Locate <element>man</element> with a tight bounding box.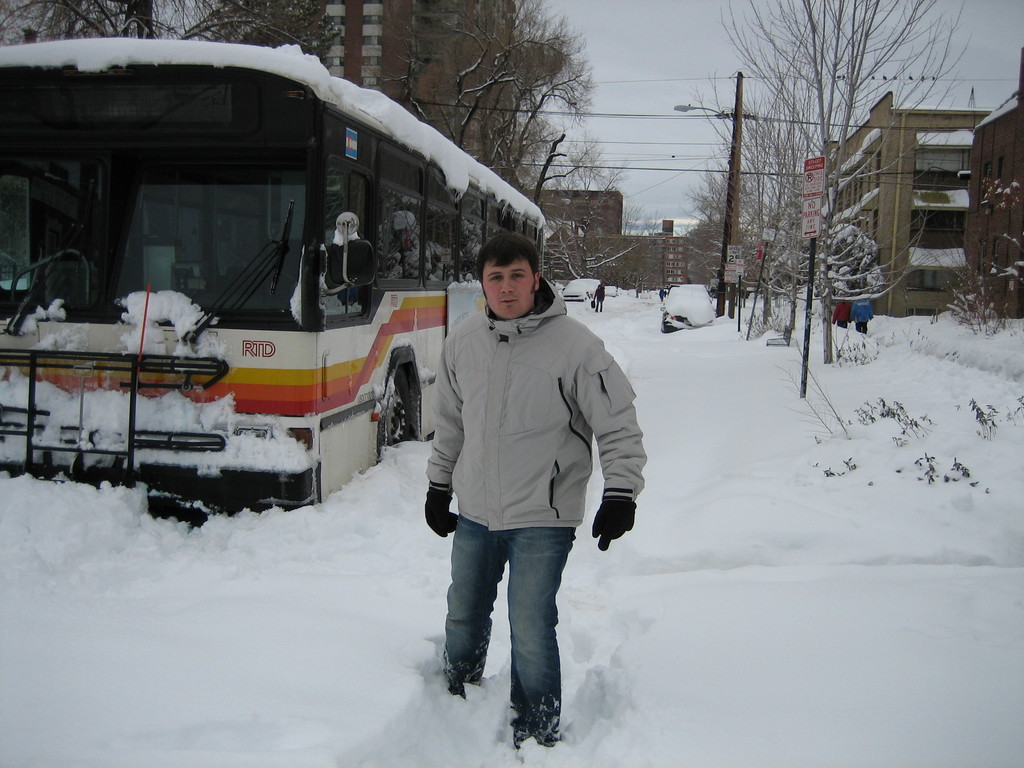
[408,226,645,741].
